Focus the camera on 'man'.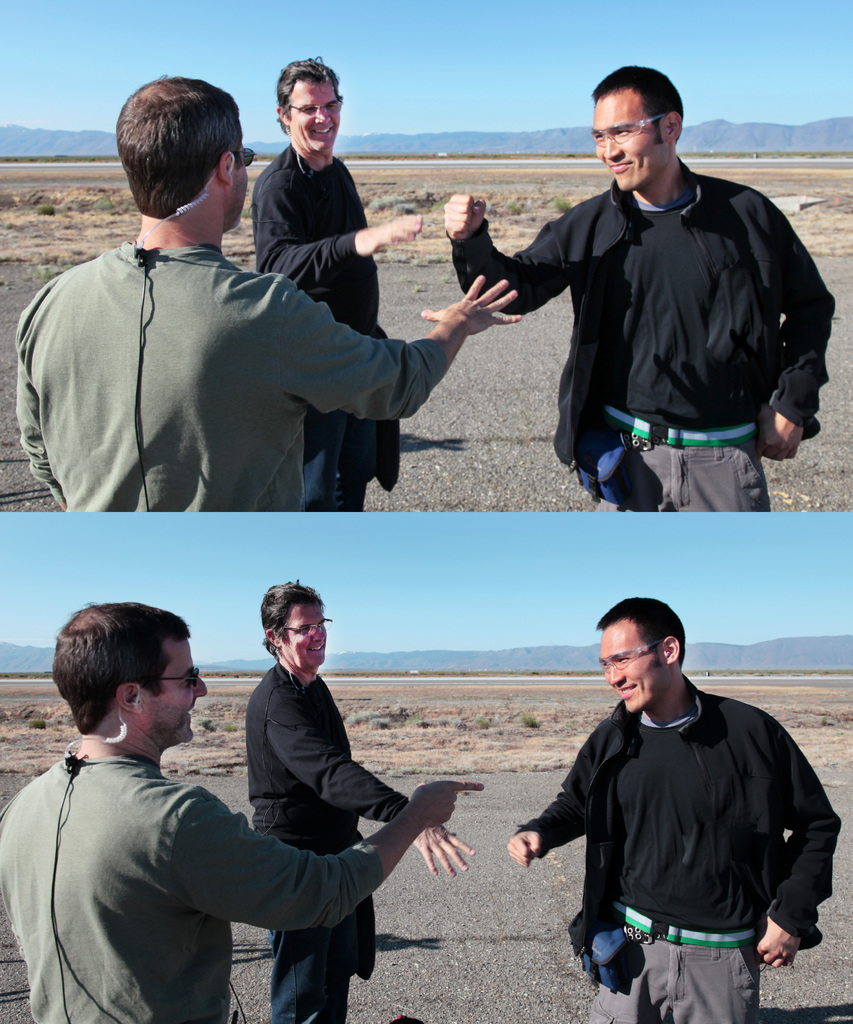
Focus region: 9/78/523/520.
